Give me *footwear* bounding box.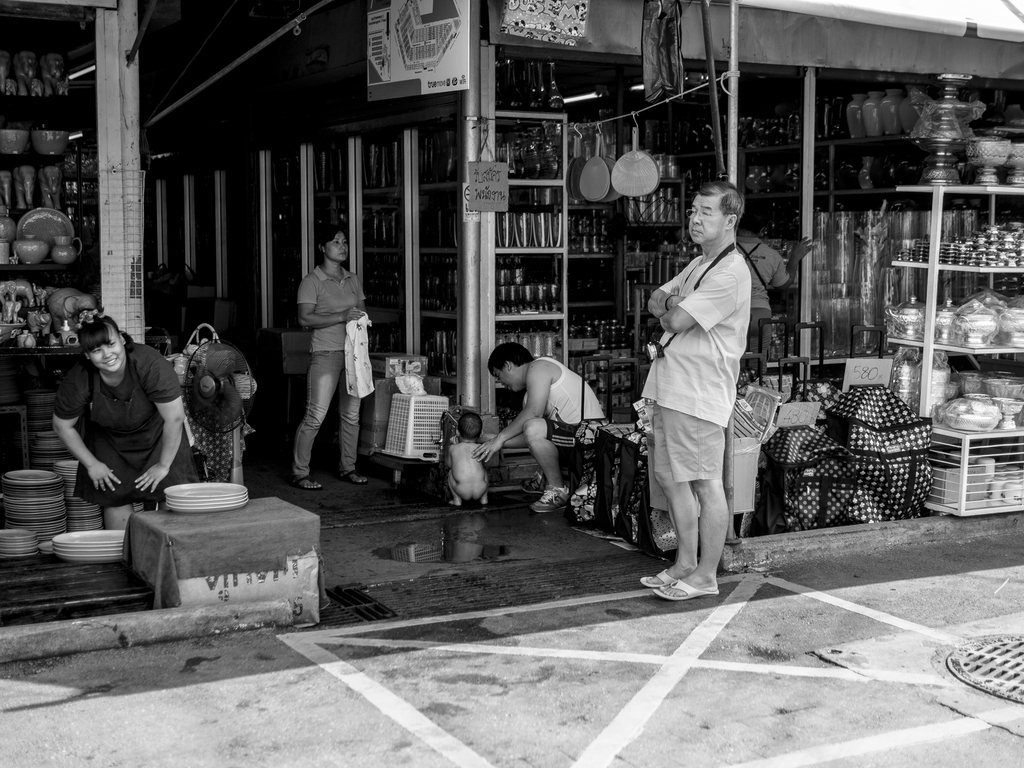
<box>531,486,575,514</box>.
